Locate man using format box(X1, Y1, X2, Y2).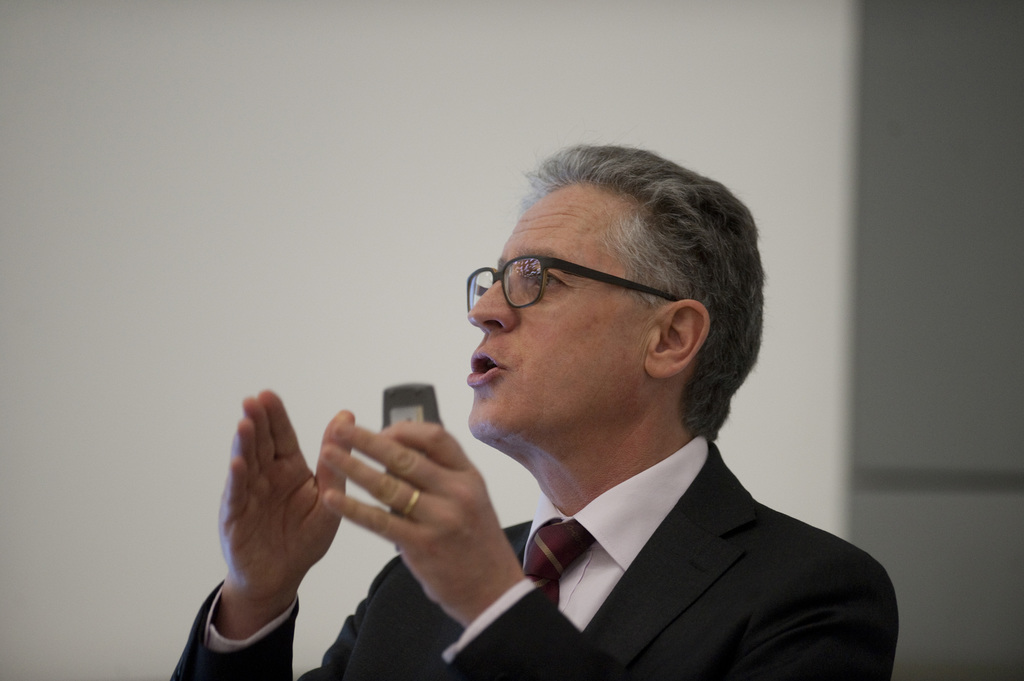
box(160, 144, 886, 680).
